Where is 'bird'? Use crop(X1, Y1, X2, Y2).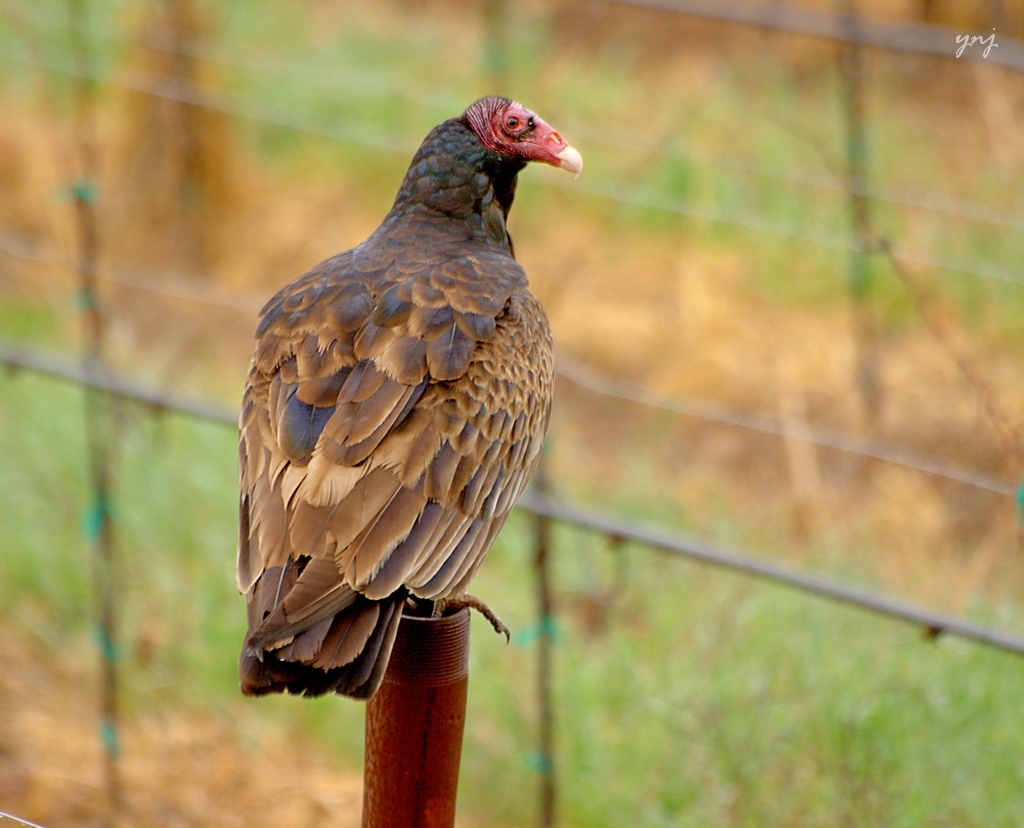
crop(220, 144, 544, 712).
